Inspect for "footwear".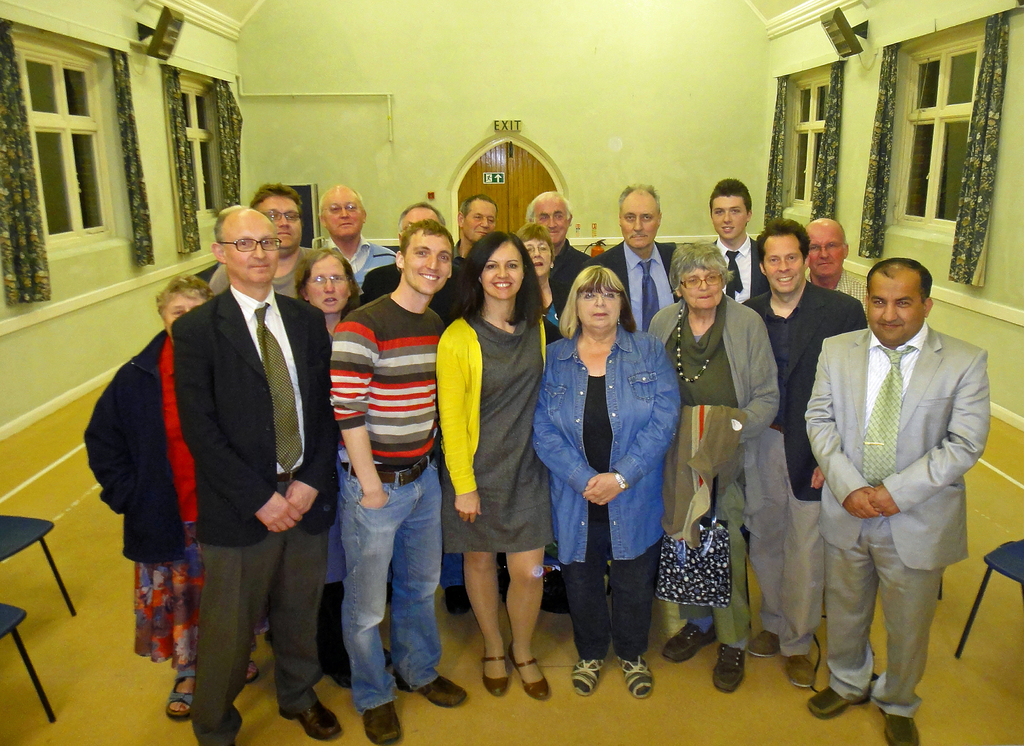
Inspection: crop(884, 715, 917, 745).
